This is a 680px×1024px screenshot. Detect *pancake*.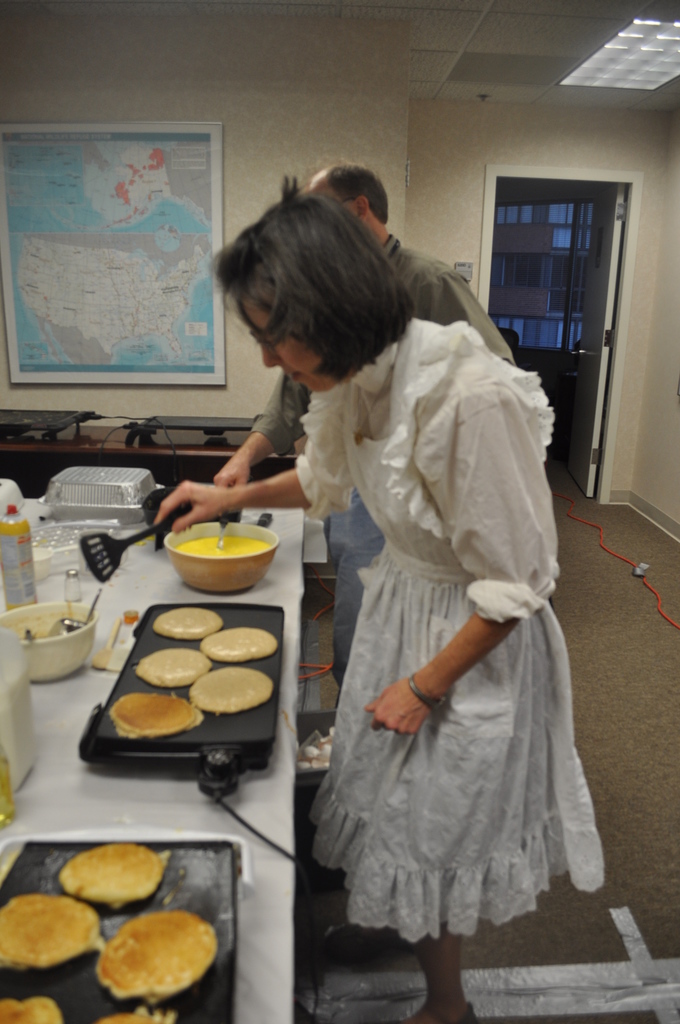
[56,839,168,913].
